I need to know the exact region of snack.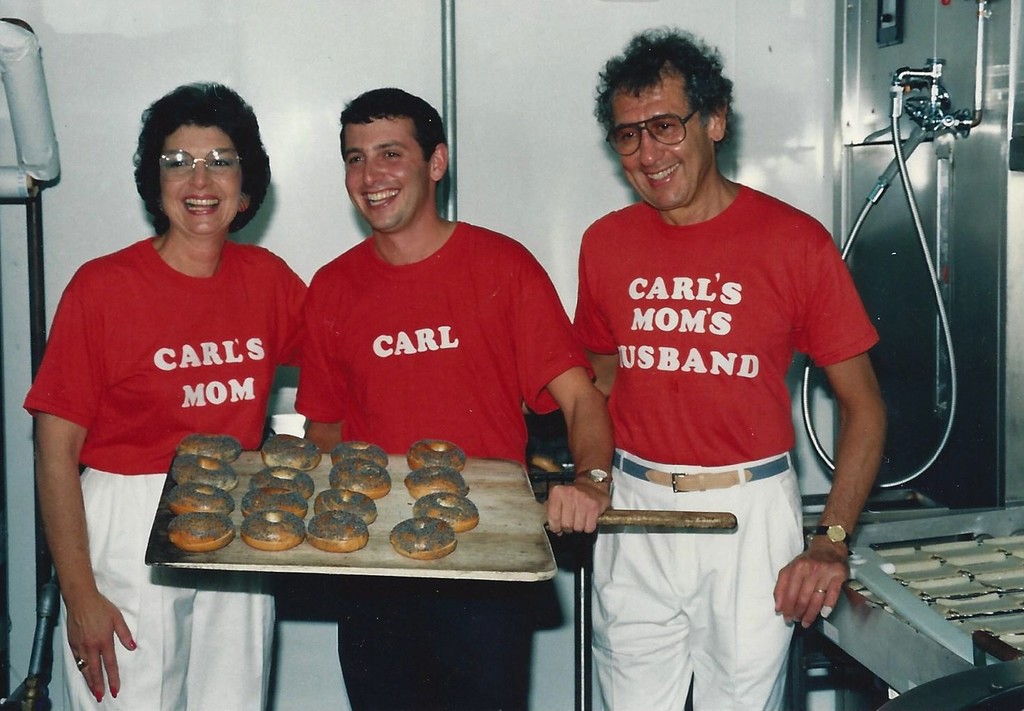
Region: select_region(307, 510, 369, 552).
